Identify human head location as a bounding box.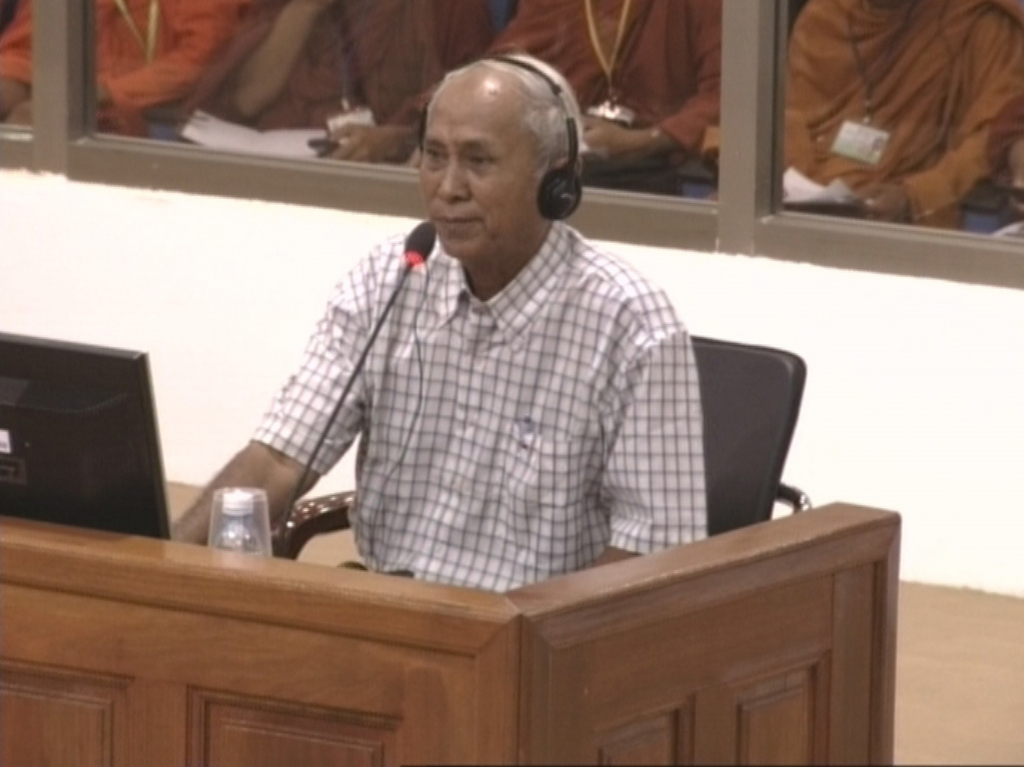
rect(387, 46, 583, 239).
